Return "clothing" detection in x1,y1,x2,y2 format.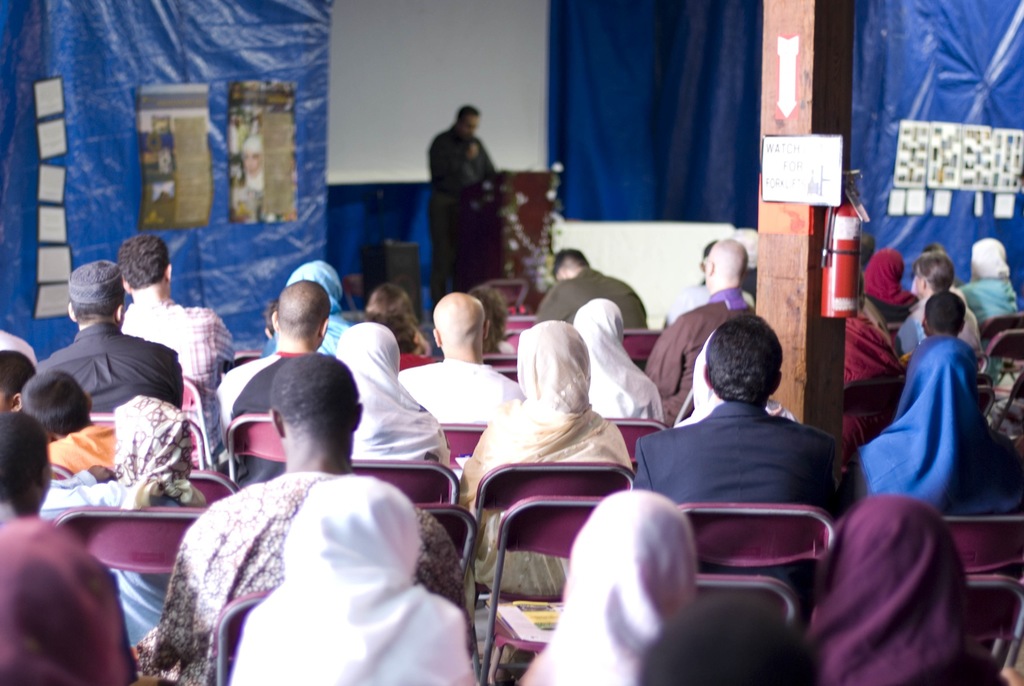
47,327,177,411.
